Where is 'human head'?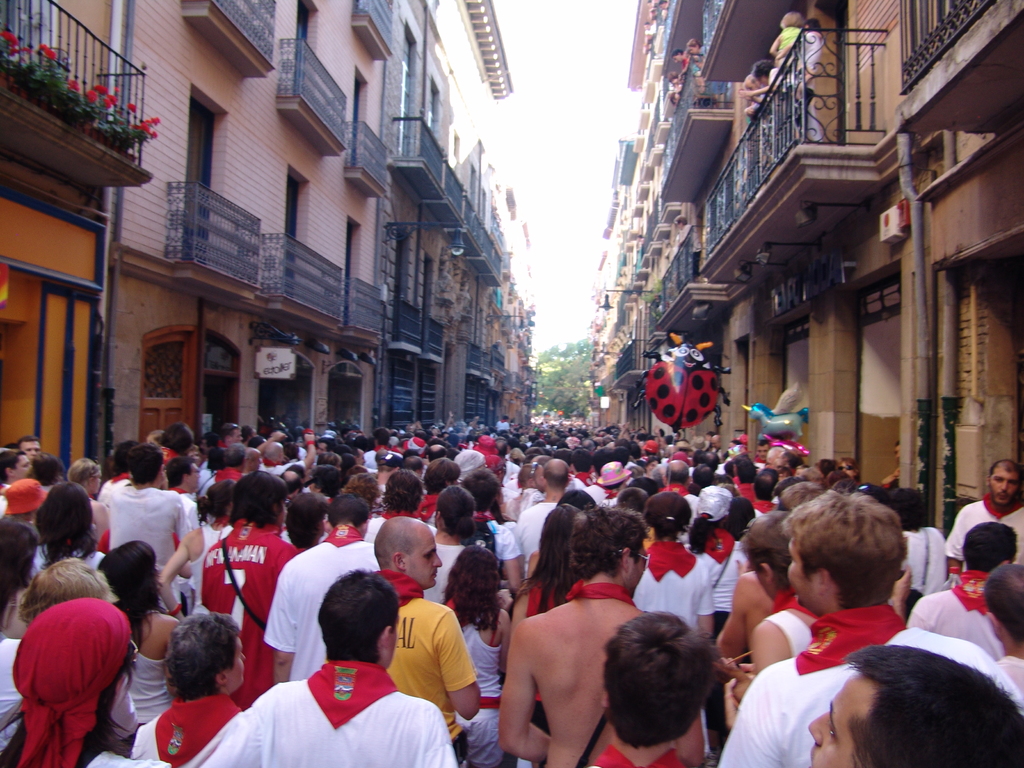
box=[376, 518, 442, 590].
